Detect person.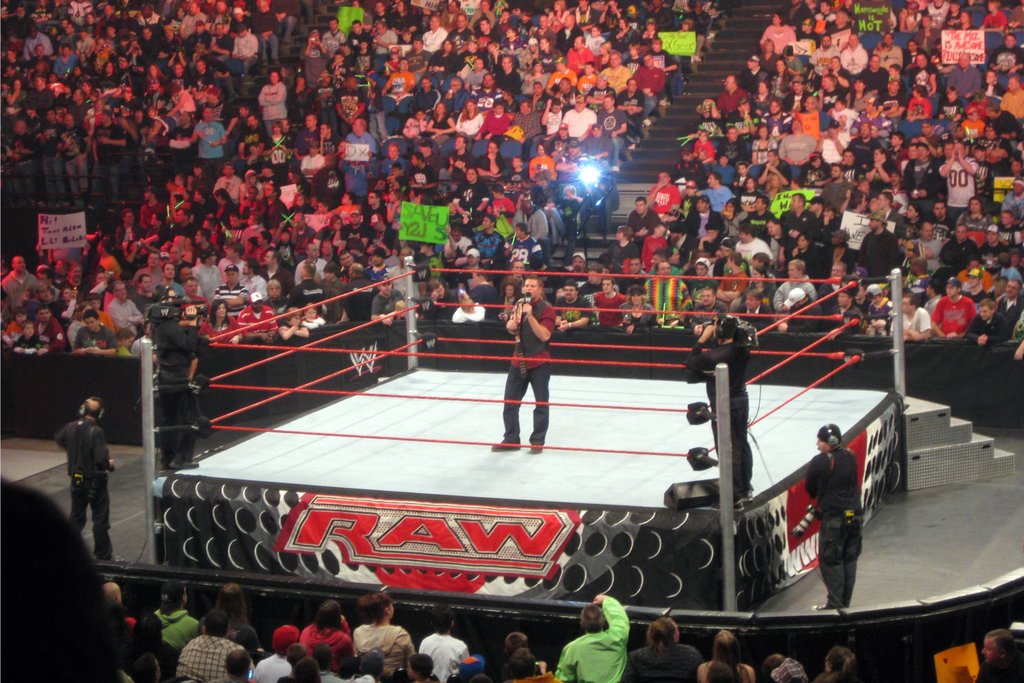
Detected at rect(972, 629, 1023, 682).
